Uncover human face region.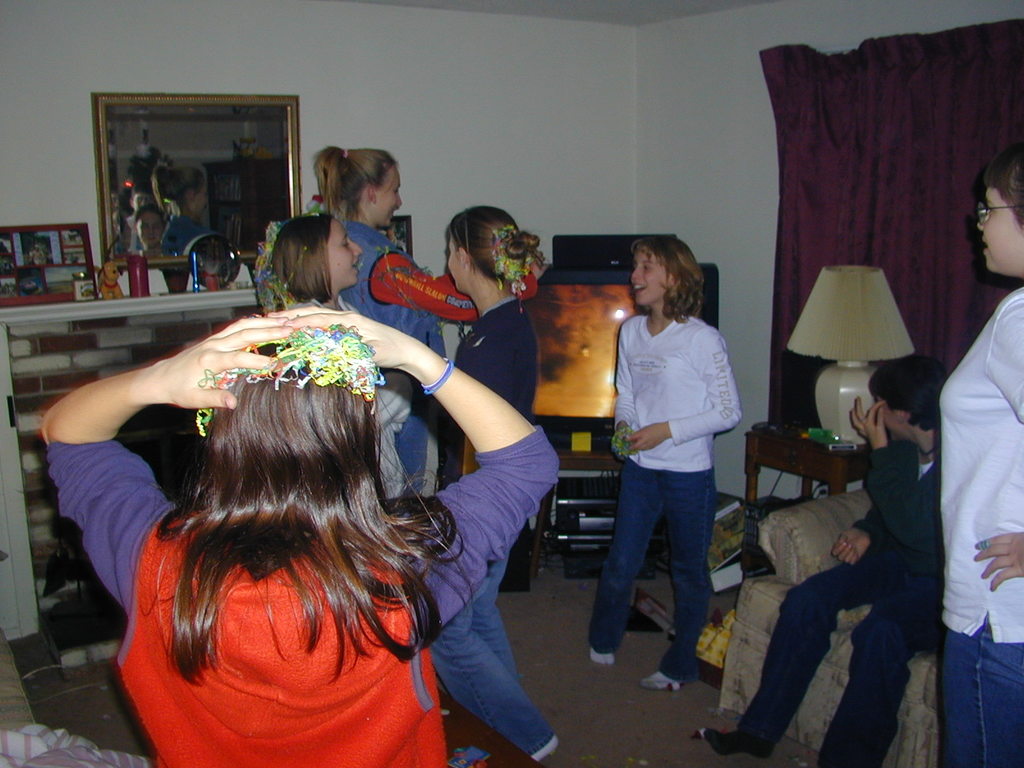
Uncovered: (x1=976, y1=189, x2=1023, y2=273).
